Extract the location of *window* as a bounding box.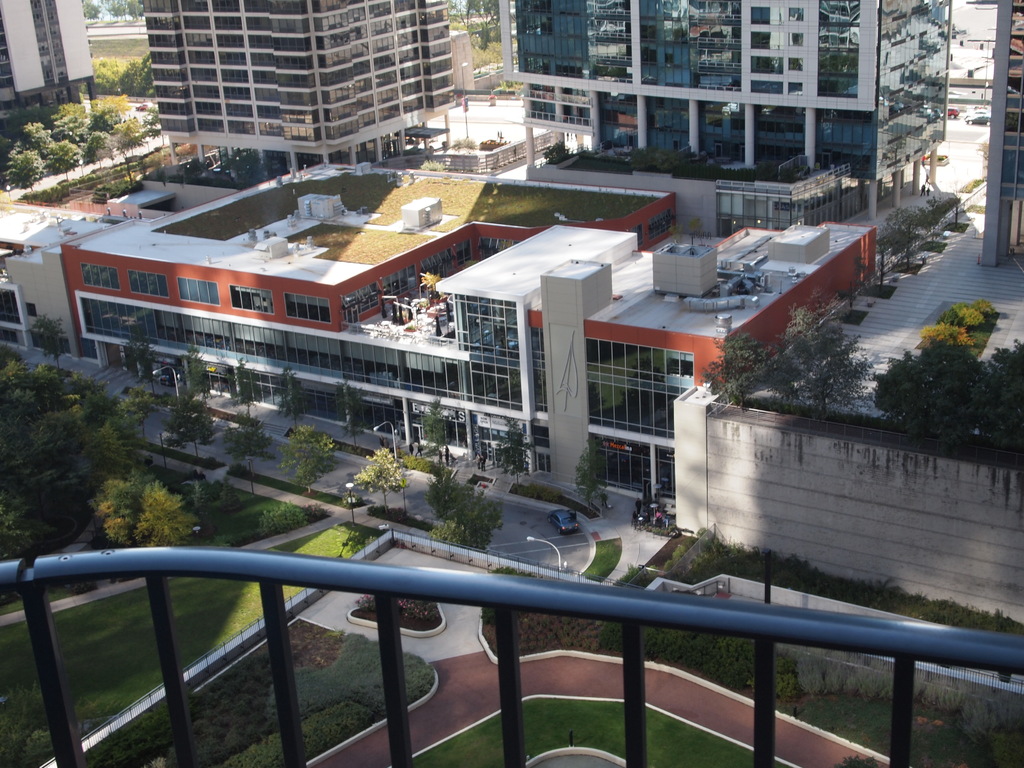
pyautogui.locateOnScreen(230, 287, 272, 314).
